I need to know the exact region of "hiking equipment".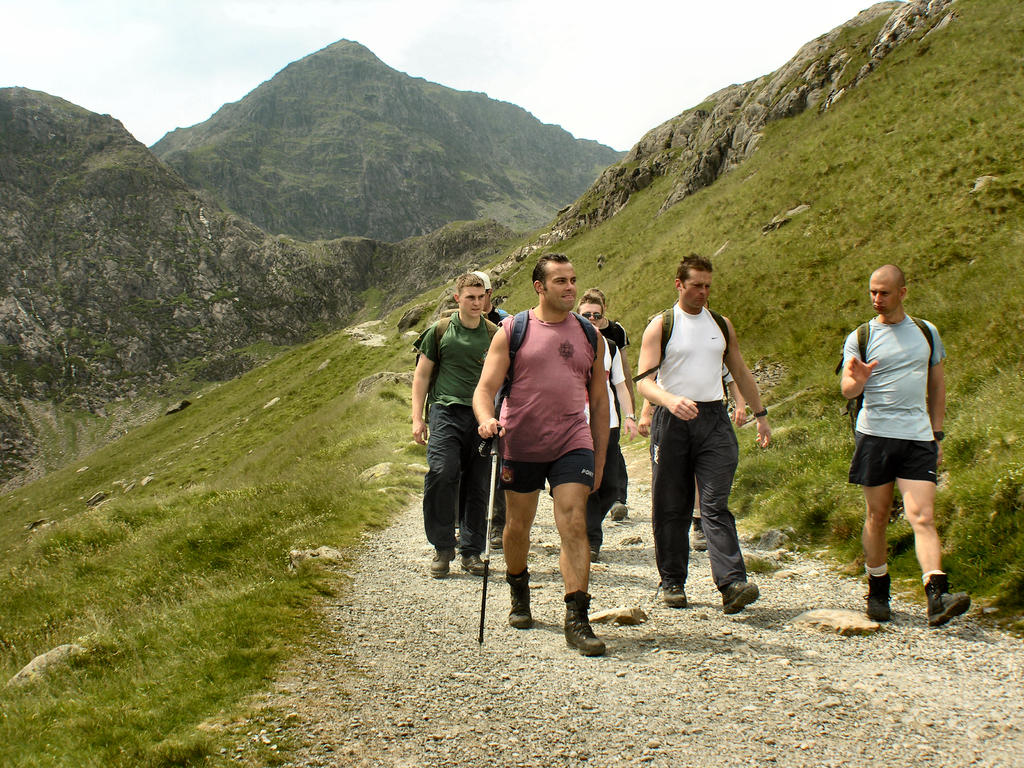
Region: rect(837, 319, 939, 426).
